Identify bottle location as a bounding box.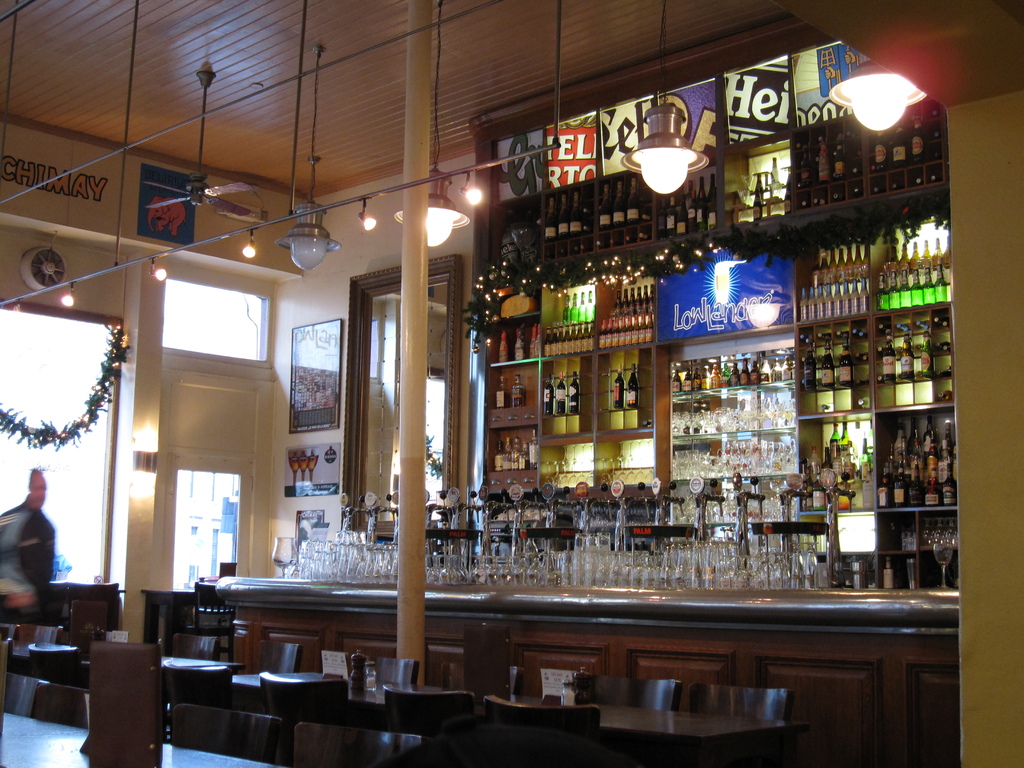
[x1=849, y1=275, x2=861, y2=317].
